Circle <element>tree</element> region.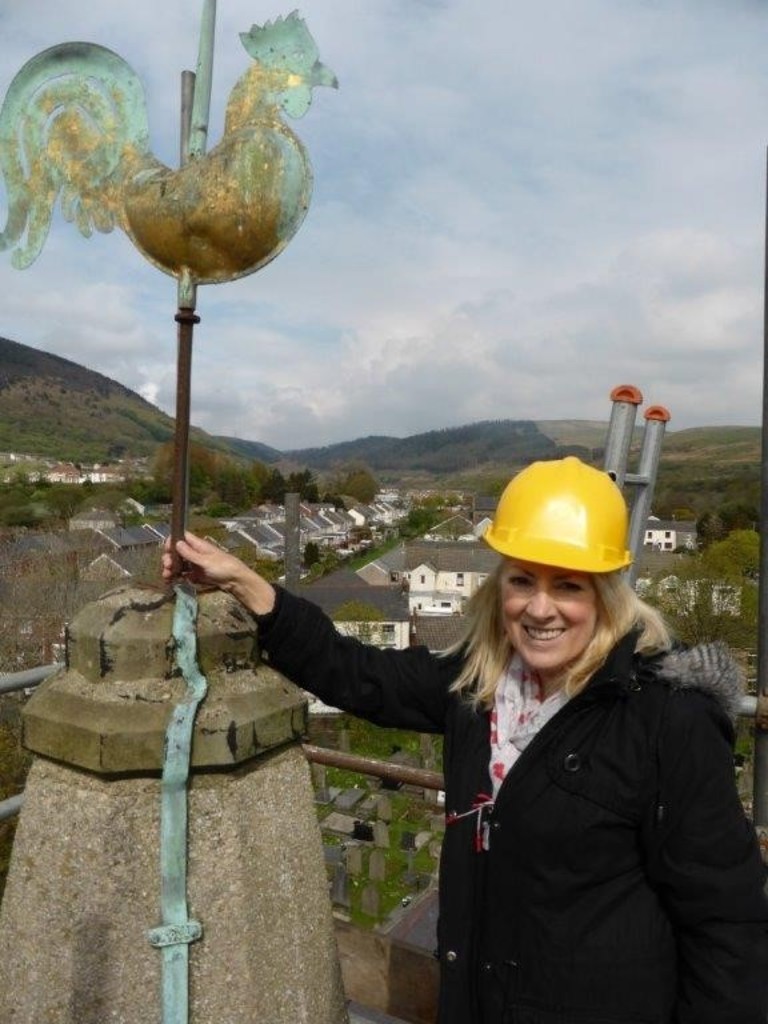
Region: box(336, 468, 381, 504).
